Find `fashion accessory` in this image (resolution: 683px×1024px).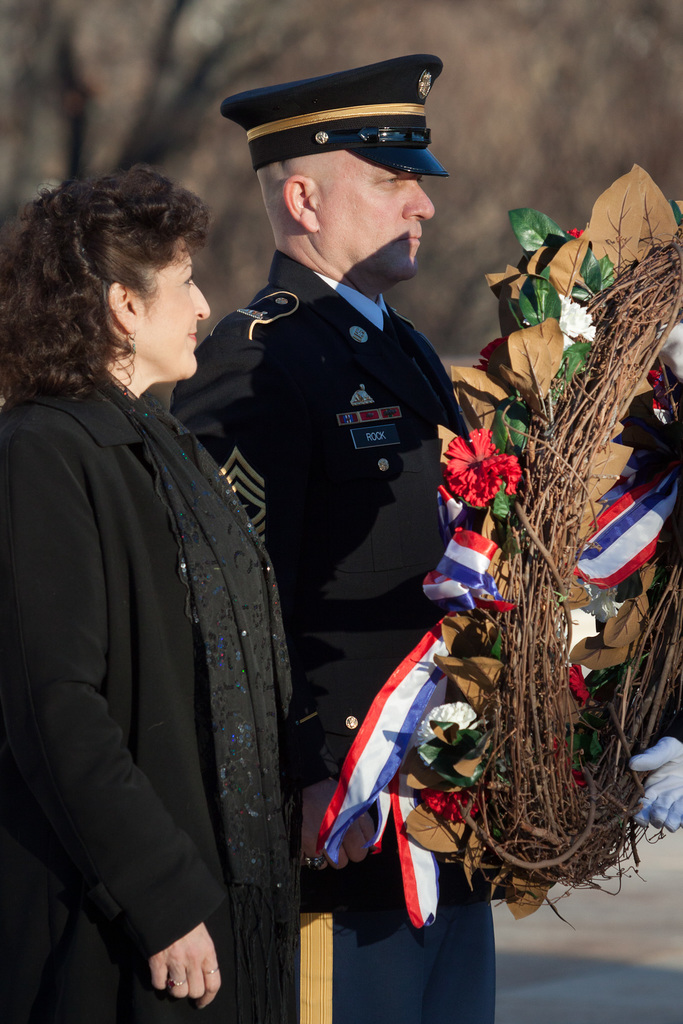
89:364:292:1023.
